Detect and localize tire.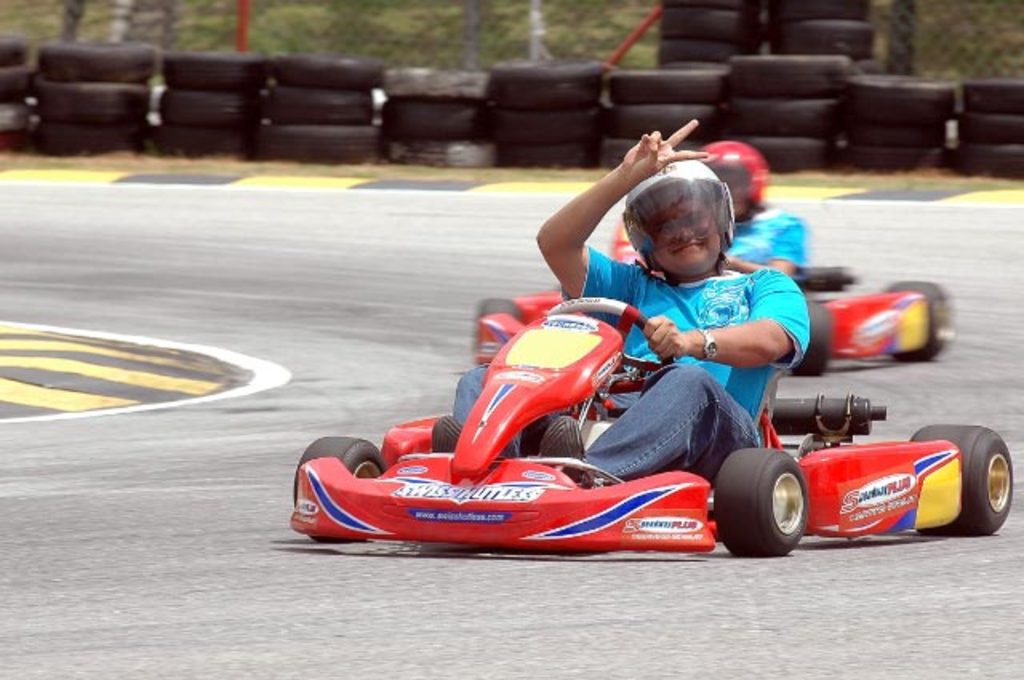
Localized at [720, 443, 803, 554].
